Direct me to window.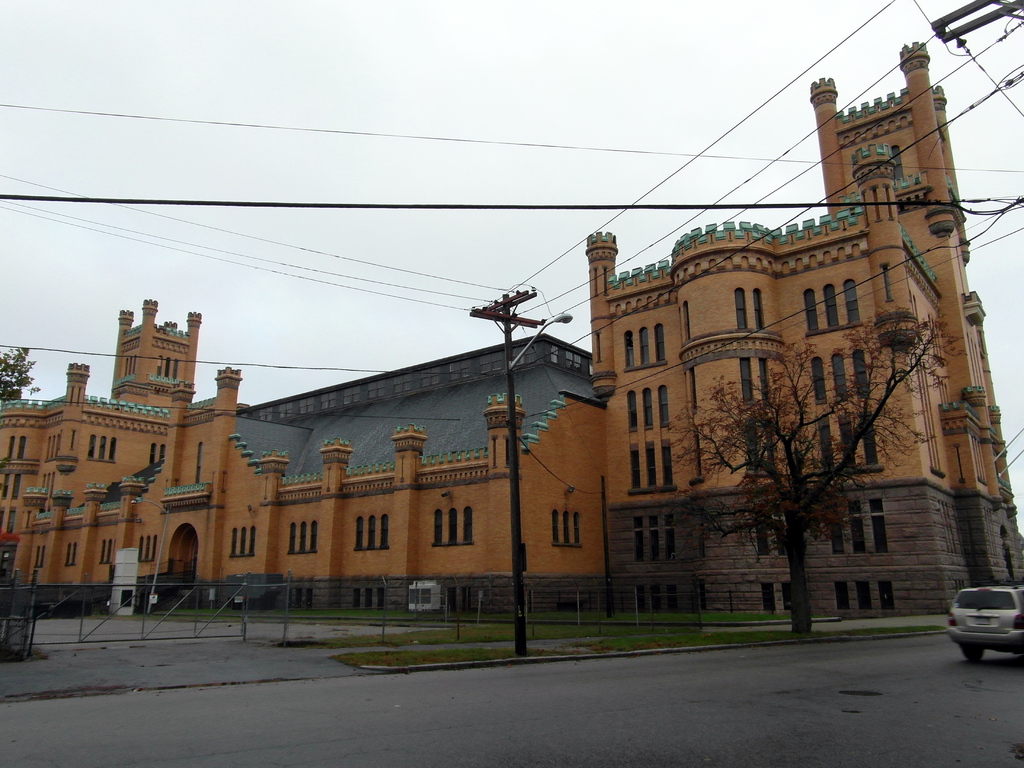
Direction: bbox=[628, 394, 641, 435].
